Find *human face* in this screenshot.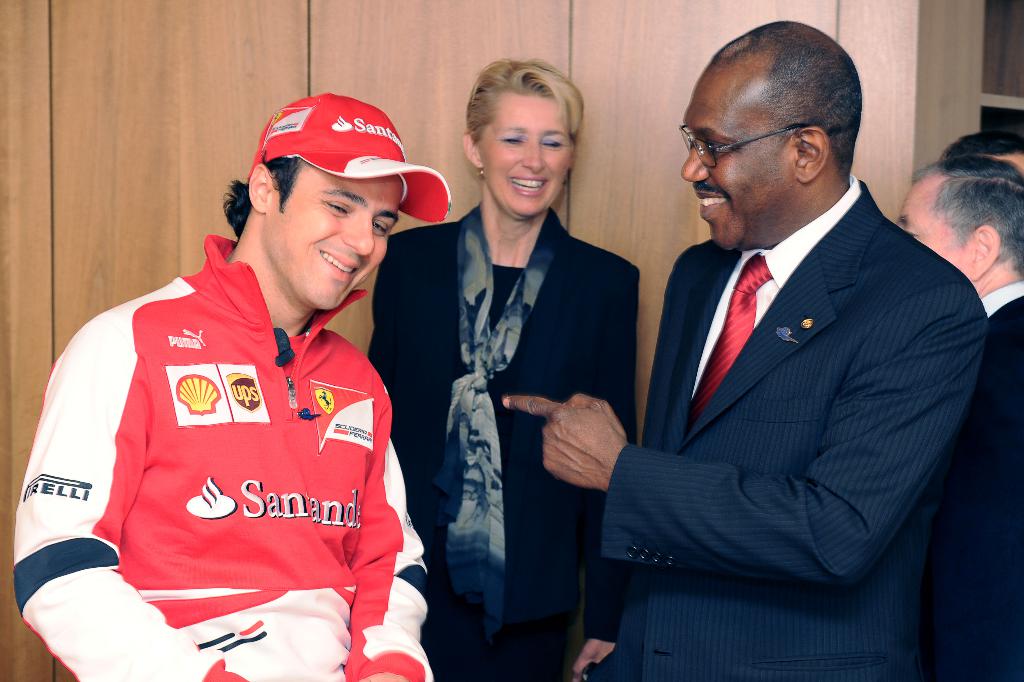
The bounding box for *human face* is BBox(684, 64, 804, 249).
